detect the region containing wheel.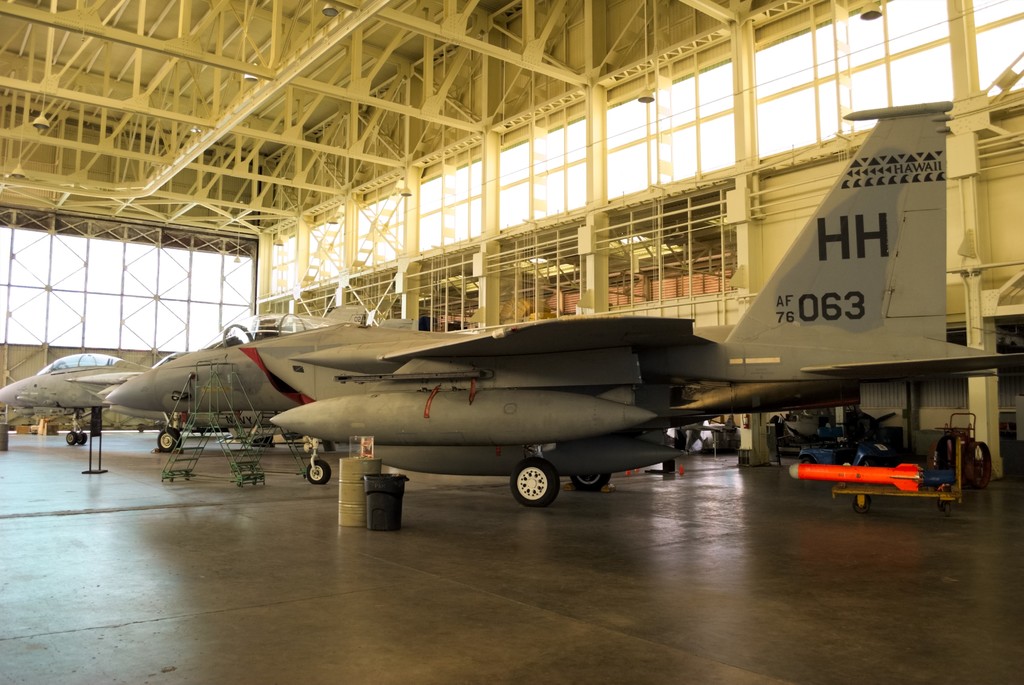
l=504, t=461, r=570, b=519.
